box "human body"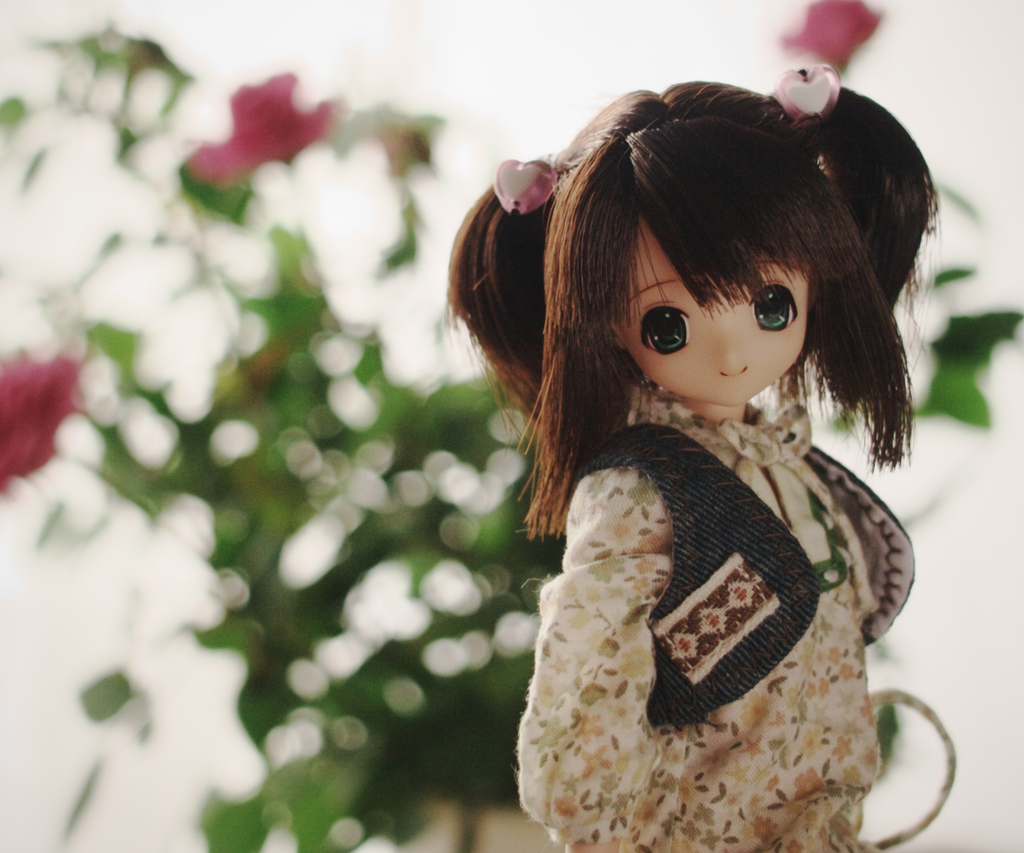
499:103:941:800
